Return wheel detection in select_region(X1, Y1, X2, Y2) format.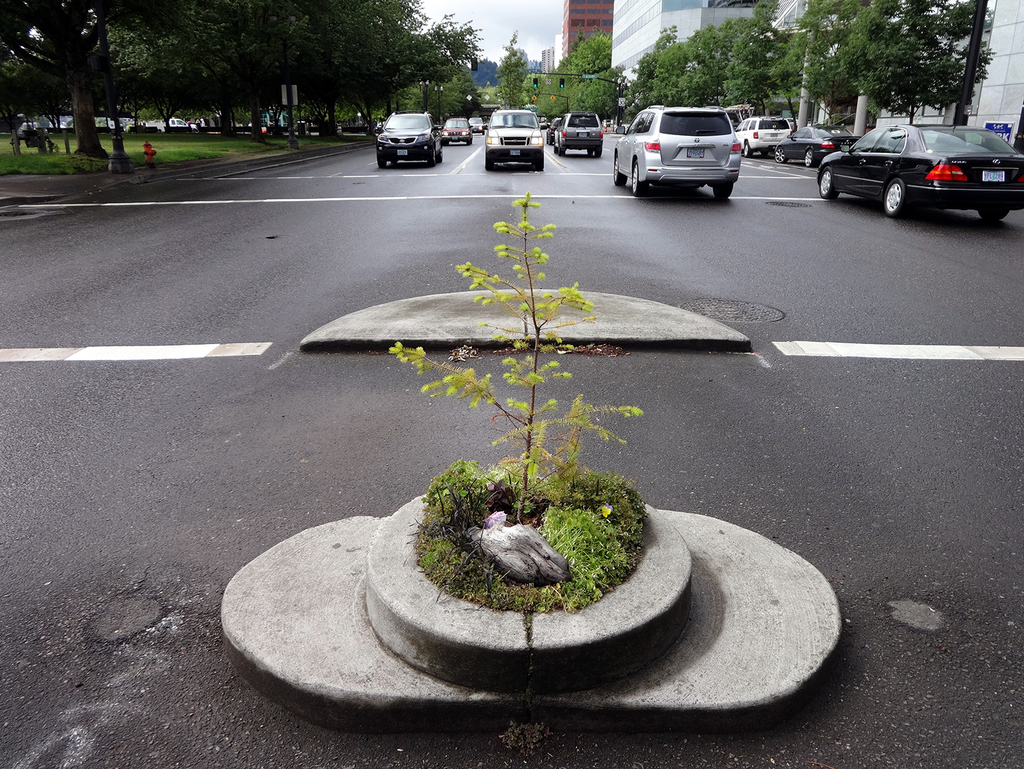
select_region(713, 182, 732, 197).
